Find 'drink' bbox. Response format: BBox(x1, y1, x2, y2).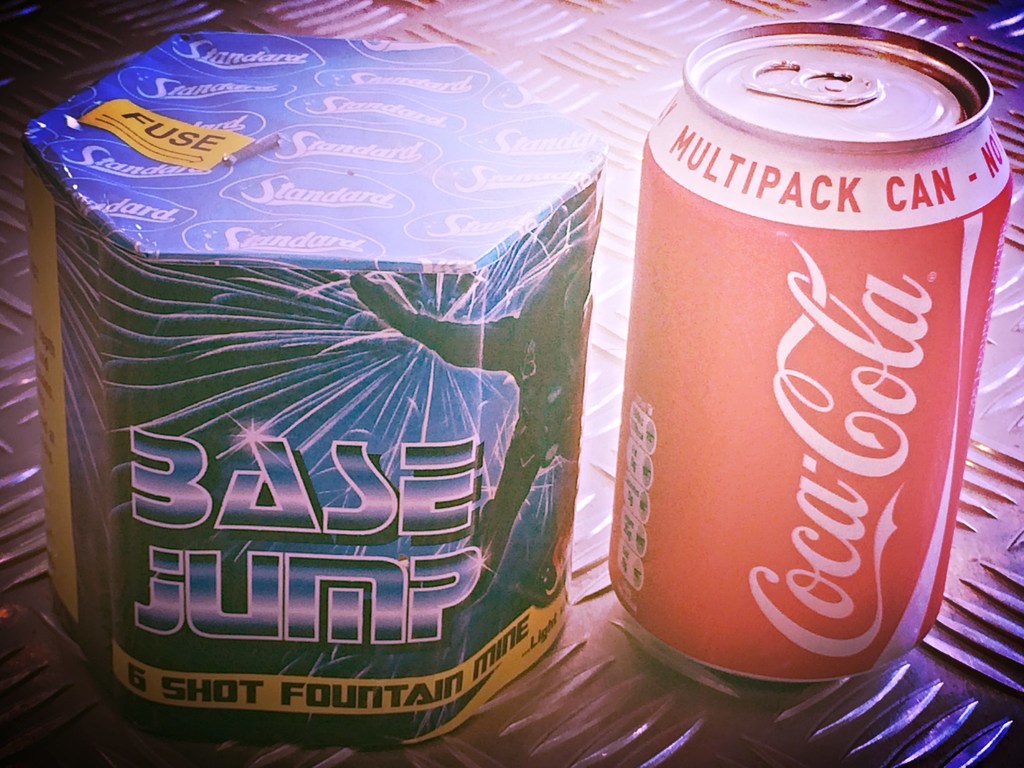
BBox(618, 19, 1016, 693).
